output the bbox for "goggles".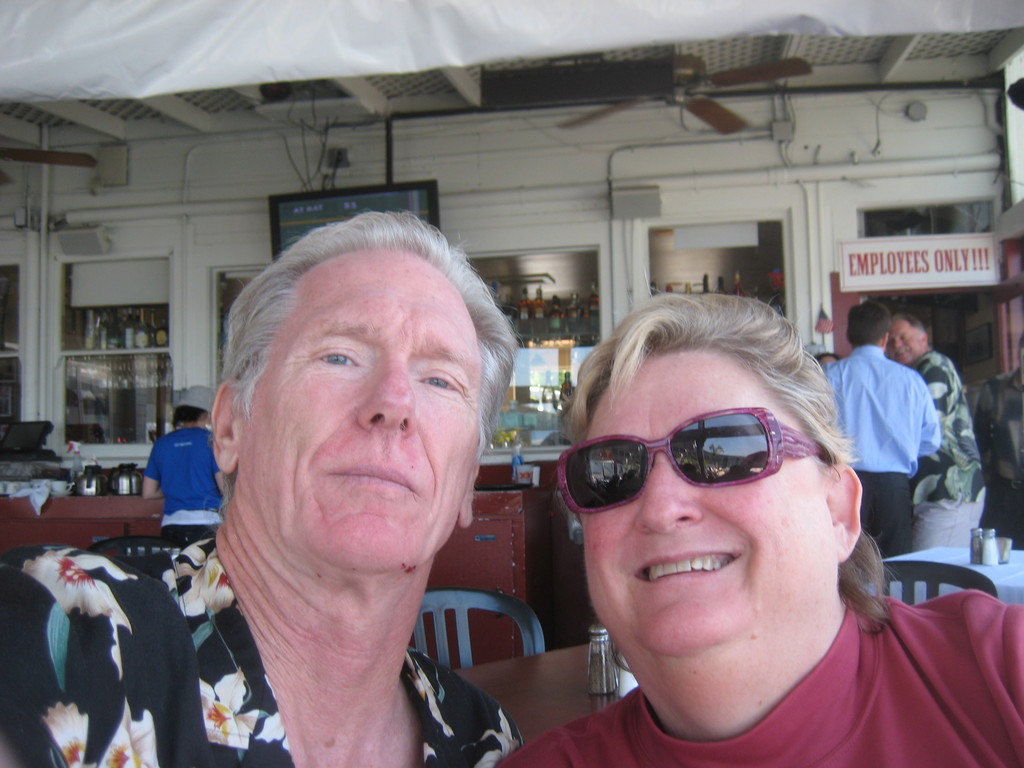
select_region(556, 404, 831, 512).
